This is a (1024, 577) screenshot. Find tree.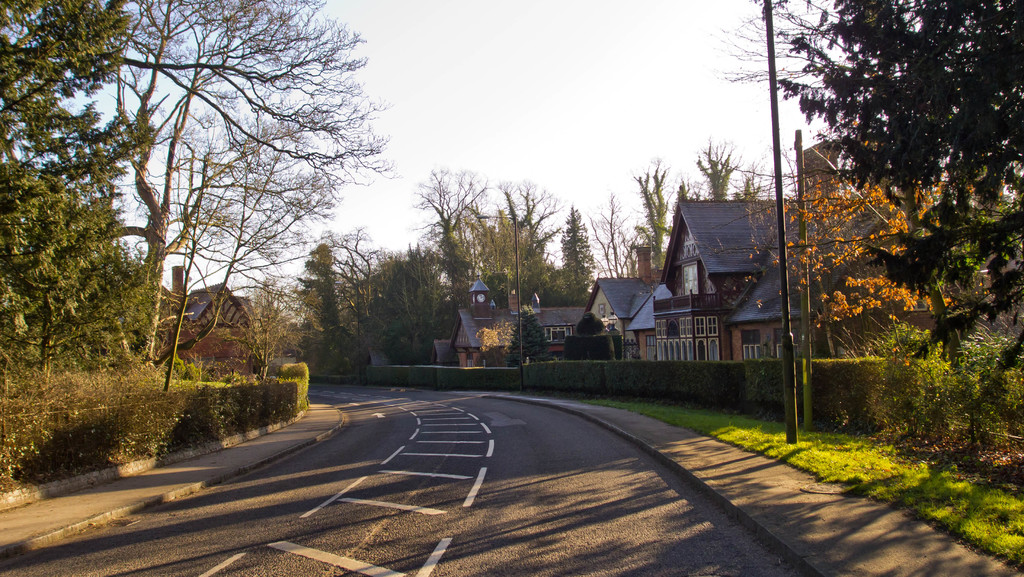
Bounding box: bbox=[733, 175, 761, 195].
